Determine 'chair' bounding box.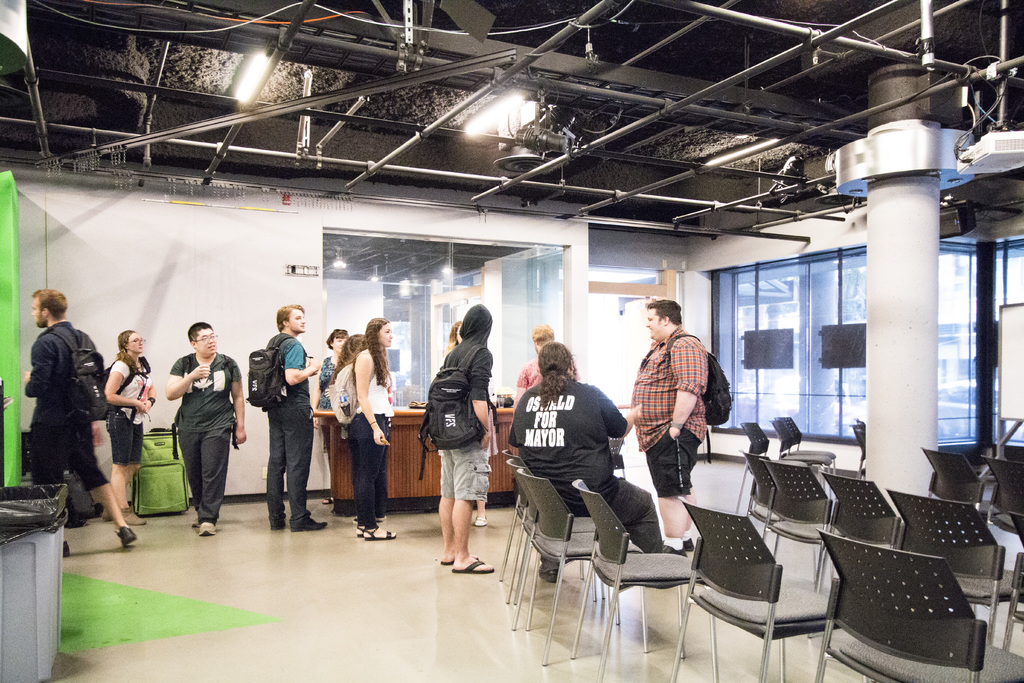
Determined: x1=888 y1=490 x2=1021 y2=633.
